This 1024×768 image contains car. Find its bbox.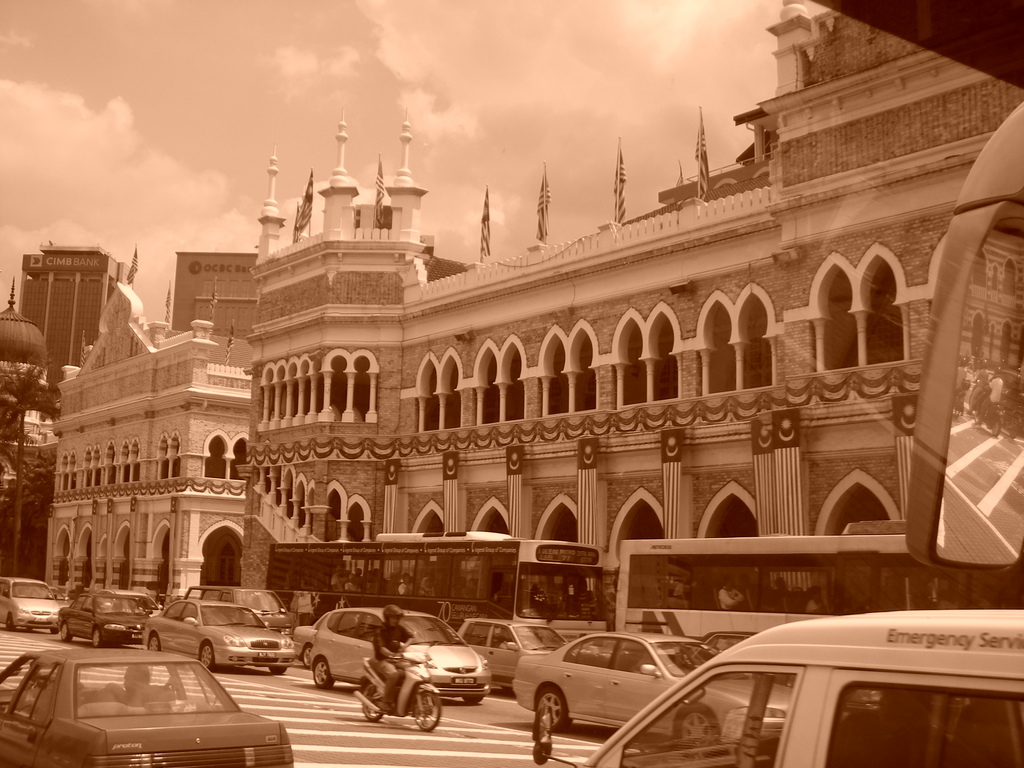
pyautogui.locateOnScreen(0, 569, 90, 643).
